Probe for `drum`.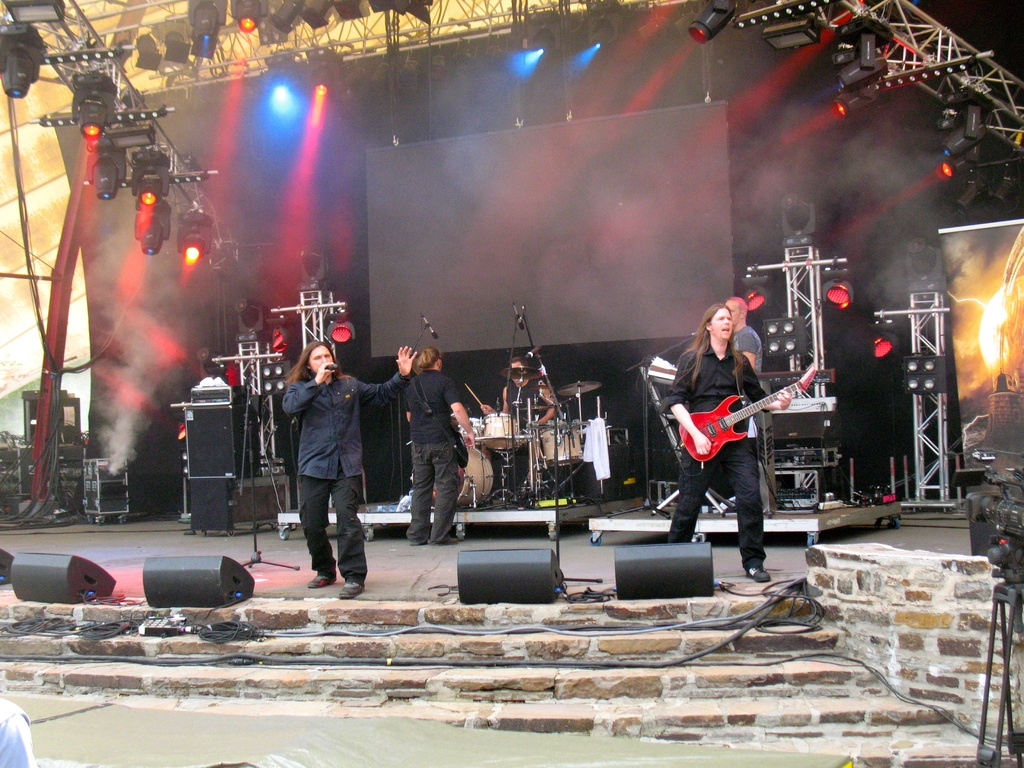
Probe result: select_region(413, 444, 496, 503).
